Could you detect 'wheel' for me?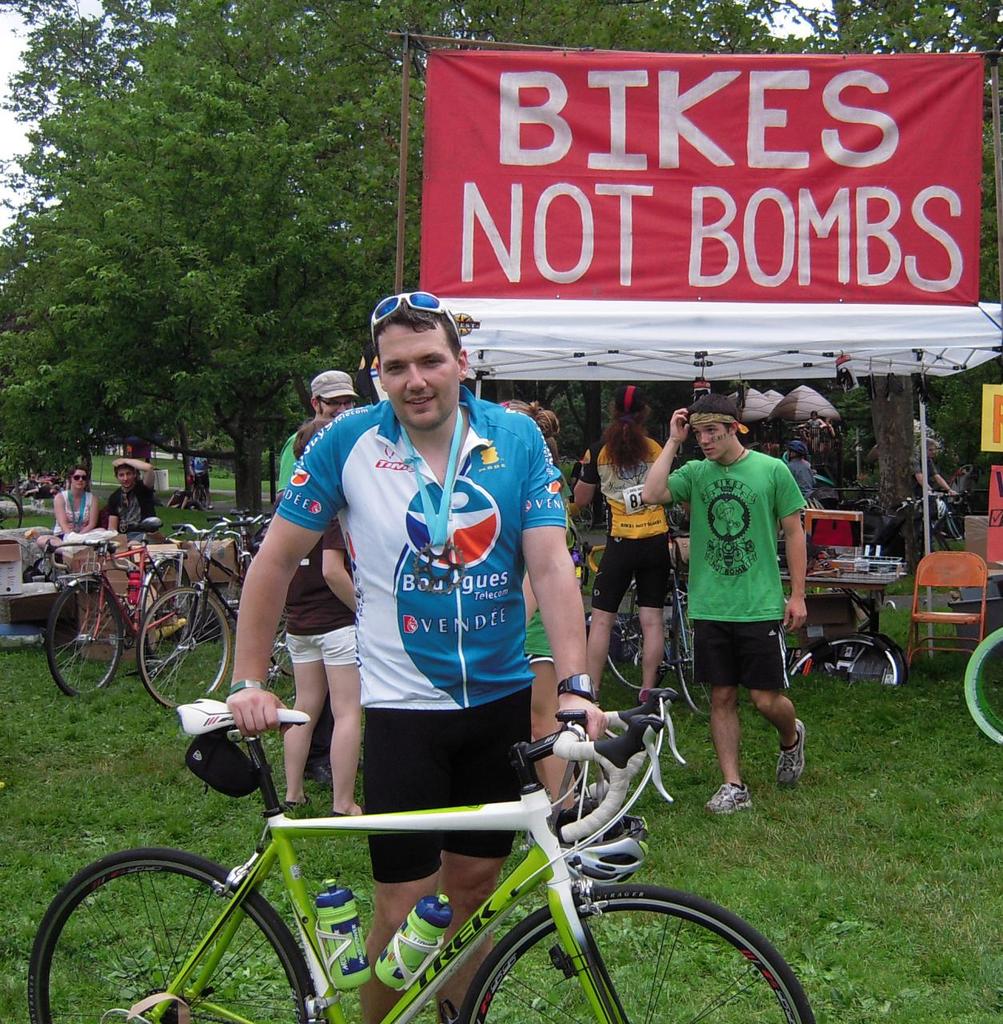
Detection result: l=154, t=547, r=233, b=626.
